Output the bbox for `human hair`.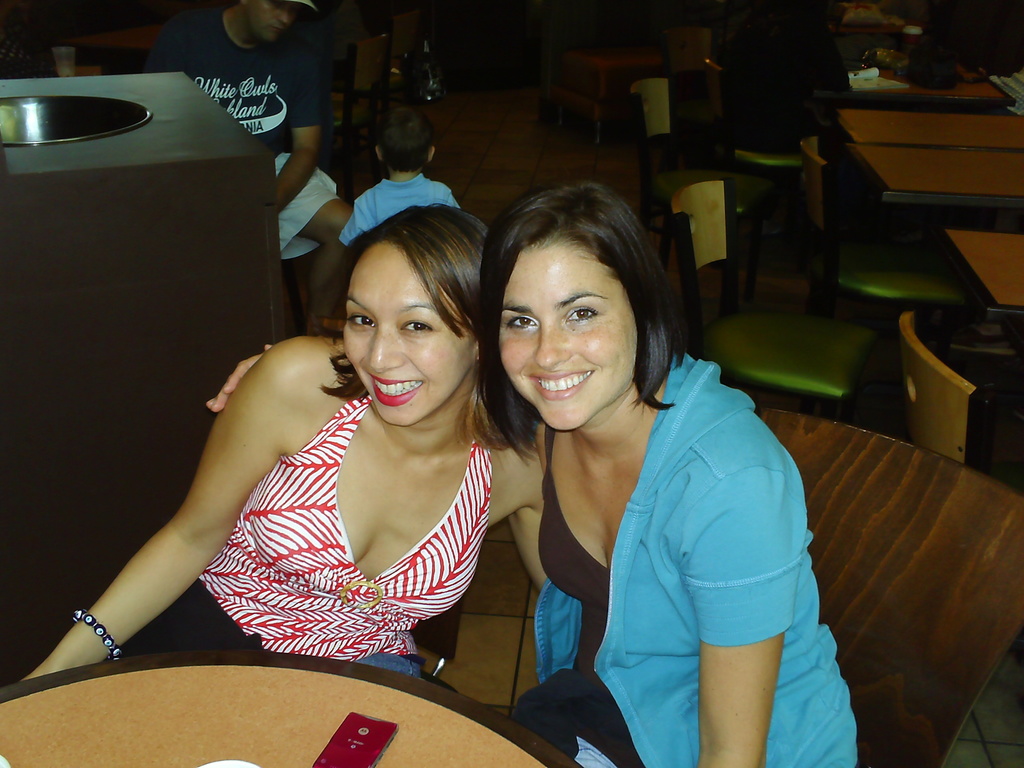
BBox(317, 200, 492, 447).
